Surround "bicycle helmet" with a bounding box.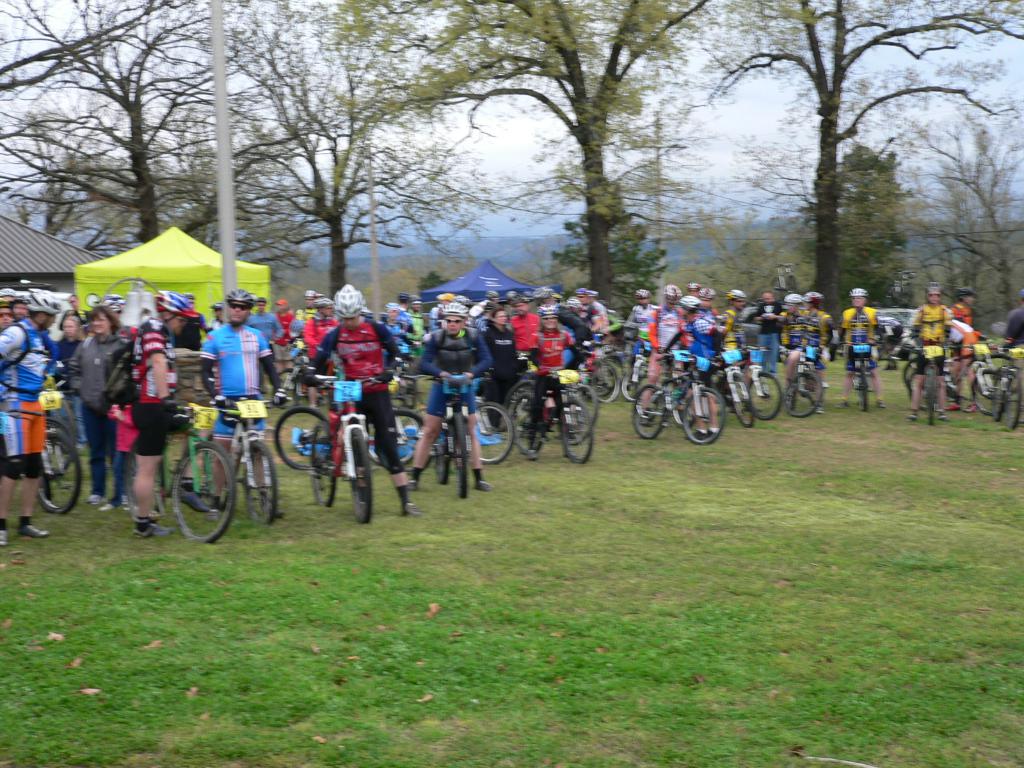
bbox(435, 301, 467, 323).
